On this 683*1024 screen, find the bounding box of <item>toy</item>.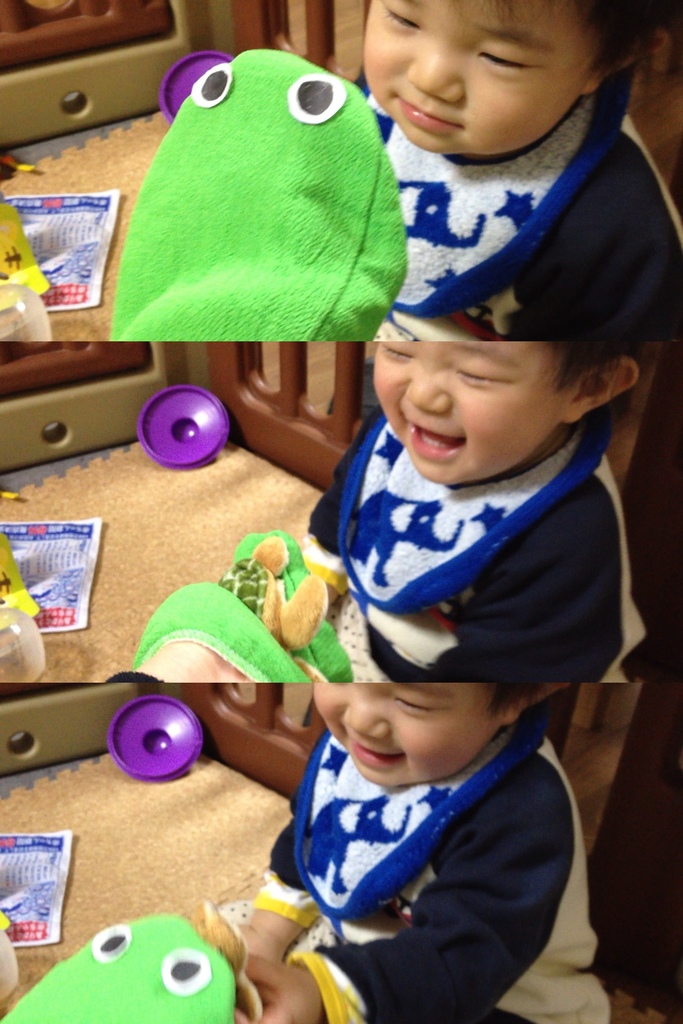
Bounding box: select_region(107, 544, 352, 687).
